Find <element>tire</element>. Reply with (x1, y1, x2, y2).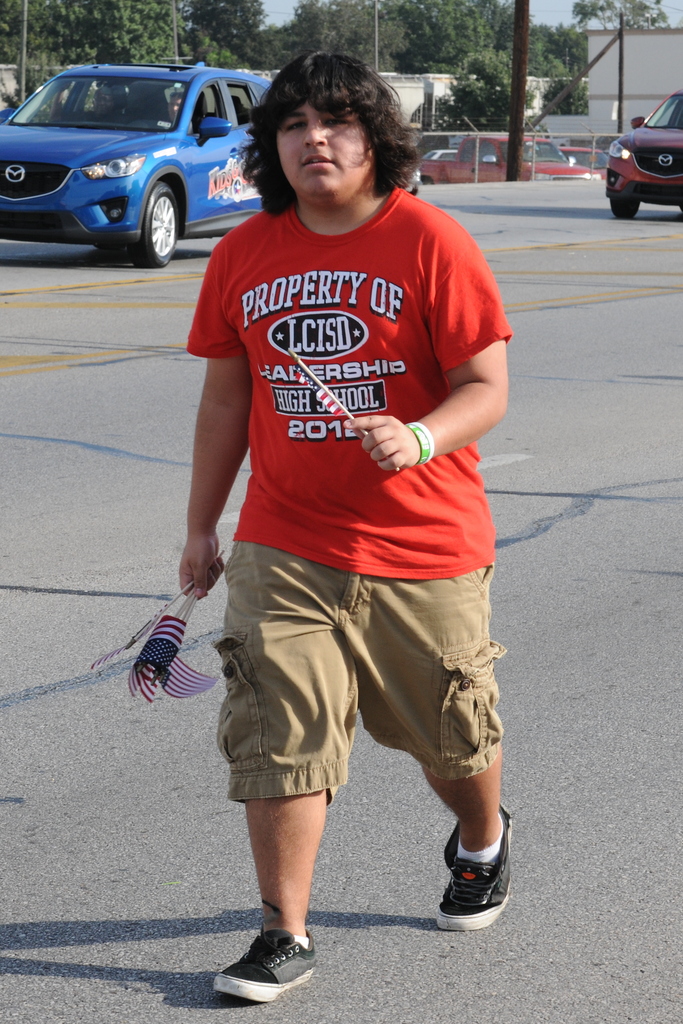
(602, 192, 644, 218).
